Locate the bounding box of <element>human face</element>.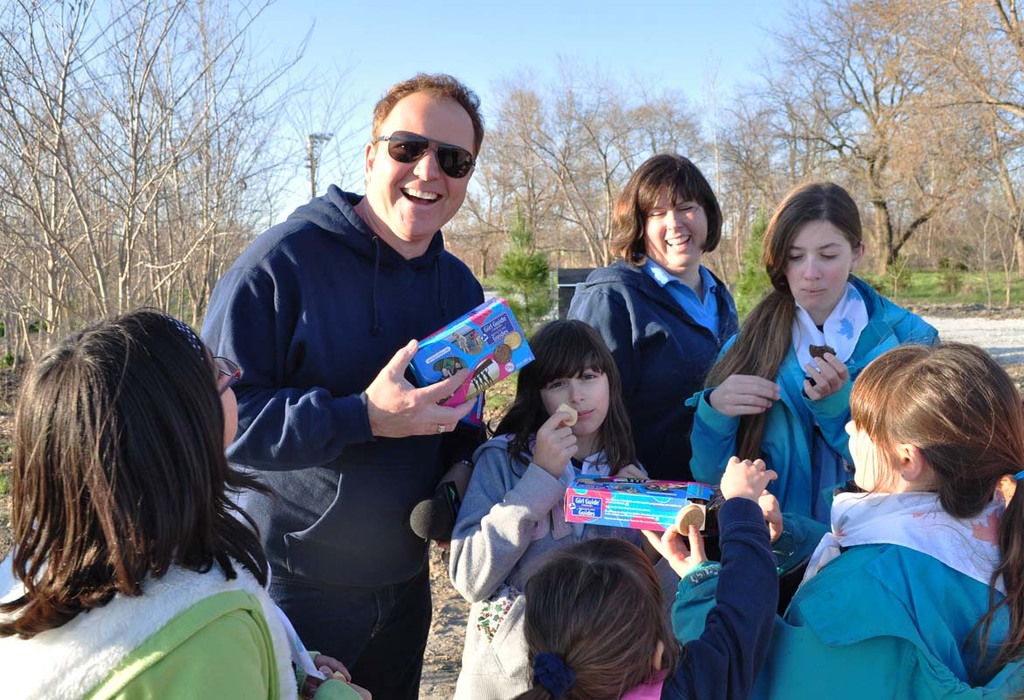
Bounding box: x1=371 y1=95 x2=483 y2=242.
